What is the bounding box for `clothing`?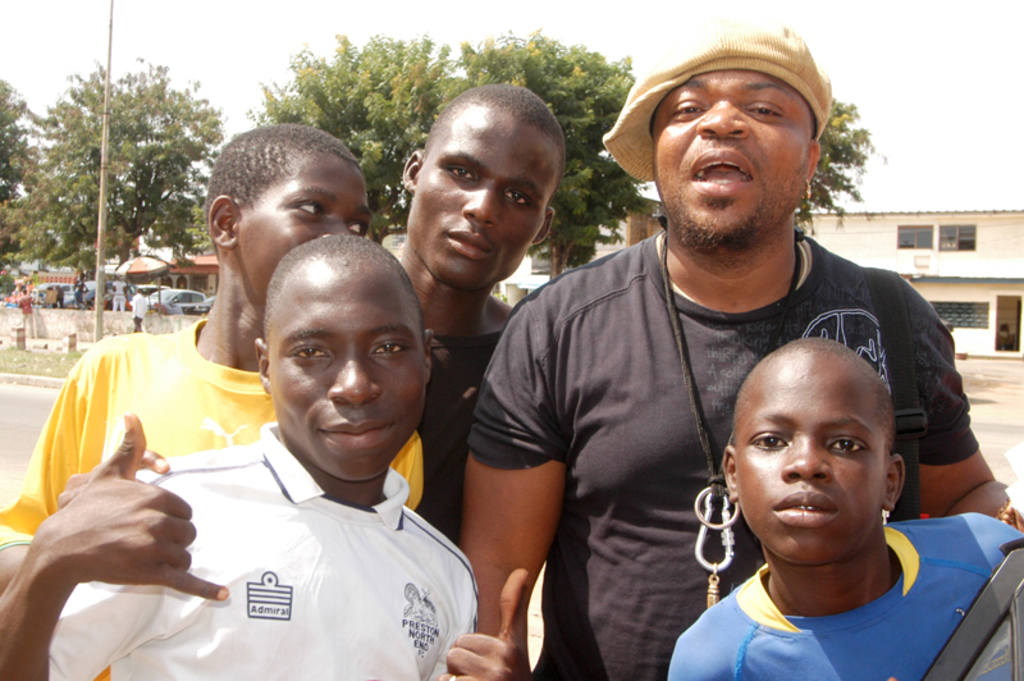
0 320 422 550.
